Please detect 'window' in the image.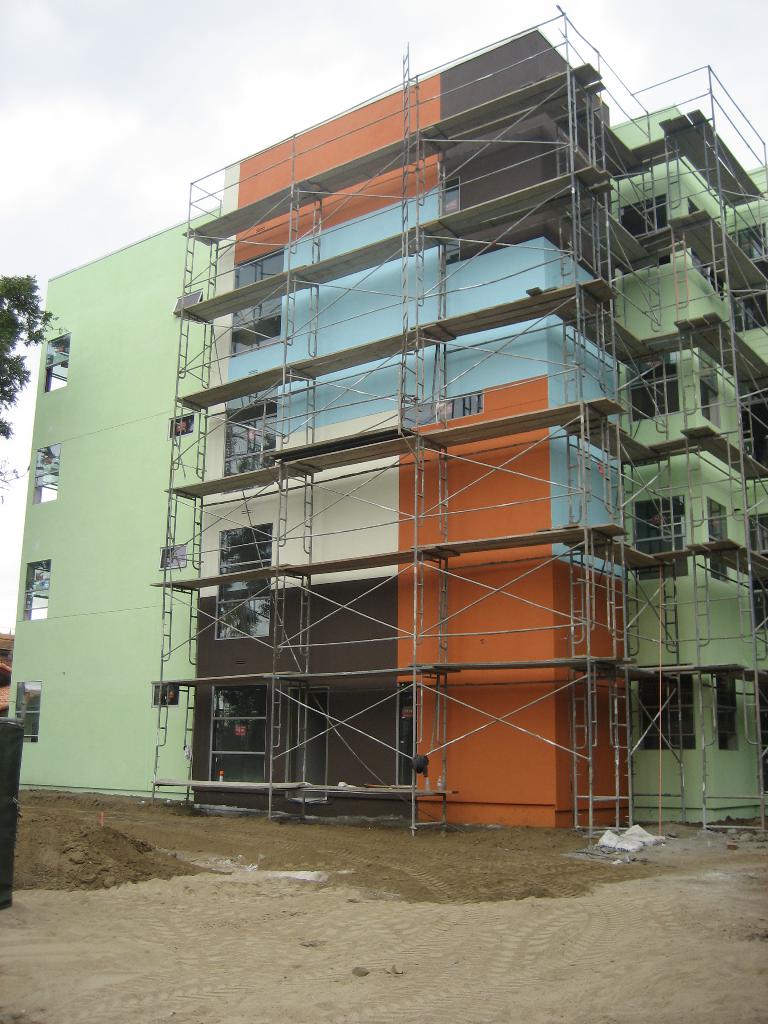
<region>19, 682, 40, 742</region>.
